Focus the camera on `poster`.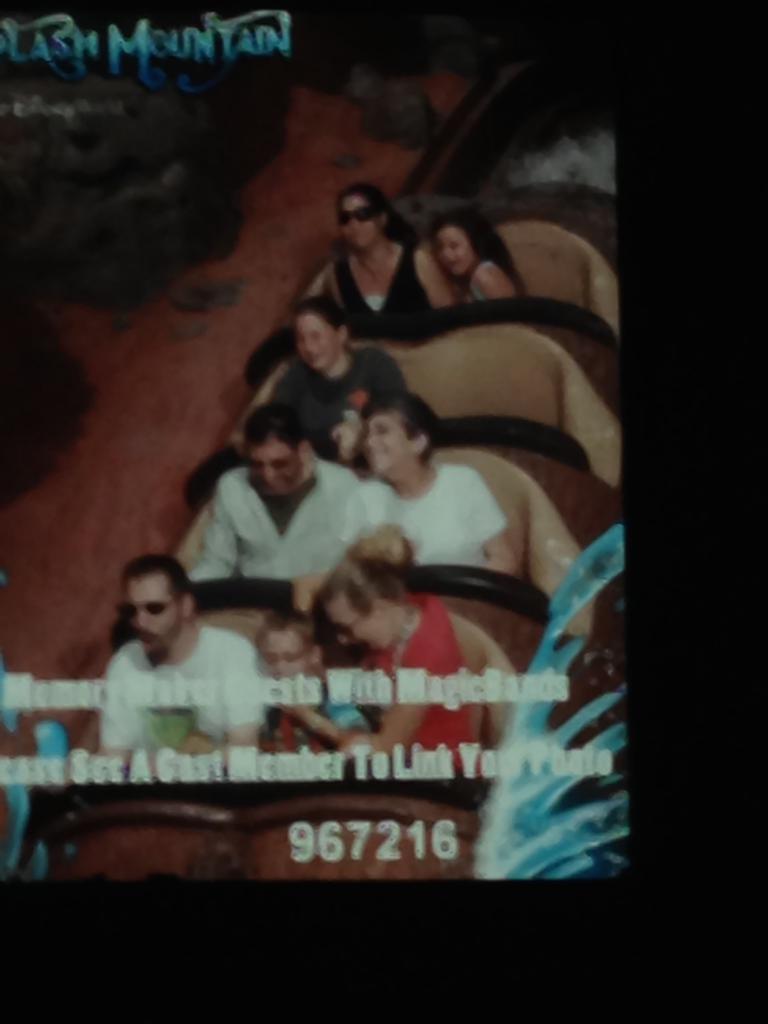
Focus region: Rect(0, 1, 767, 1023).
